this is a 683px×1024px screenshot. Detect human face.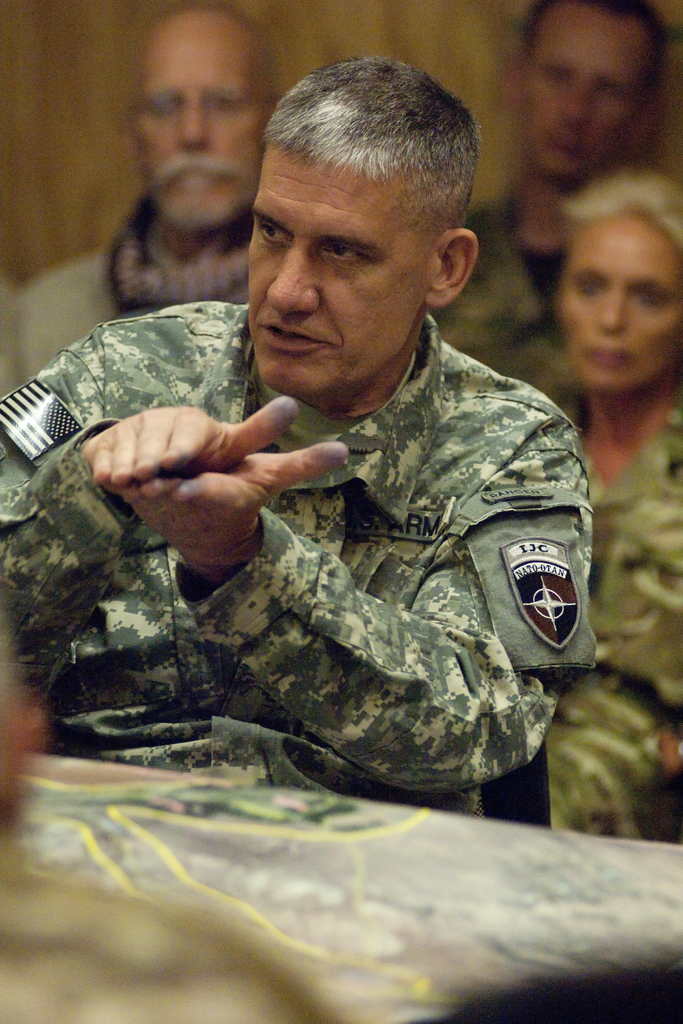
<region>565, 207, 682, 392</region>.
